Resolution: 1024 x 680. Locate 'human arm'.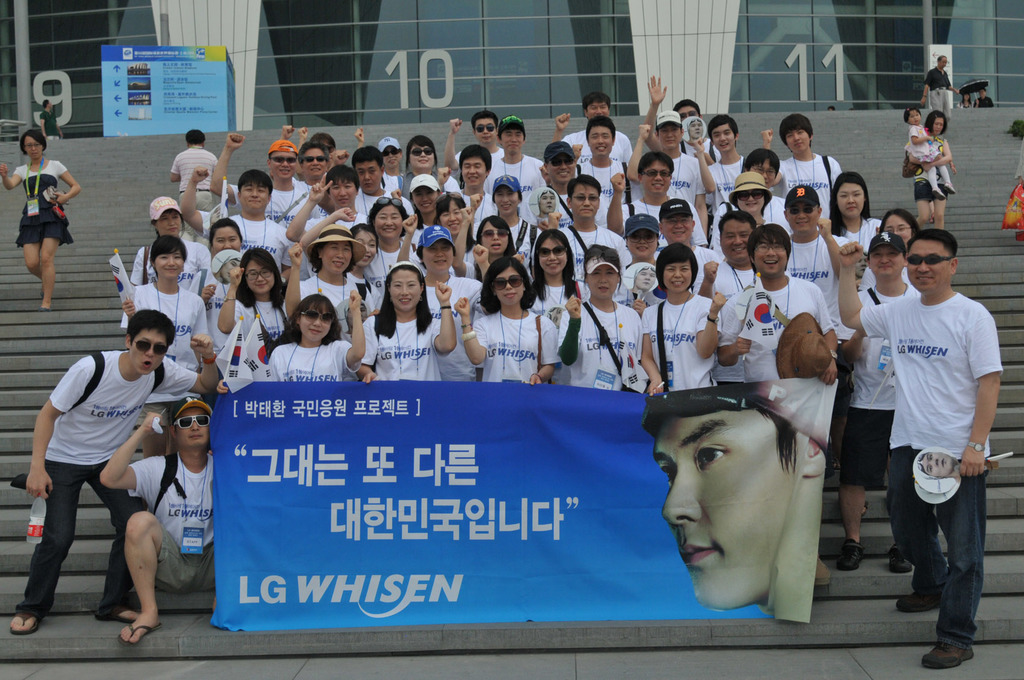
468, 243, 492, 312.
